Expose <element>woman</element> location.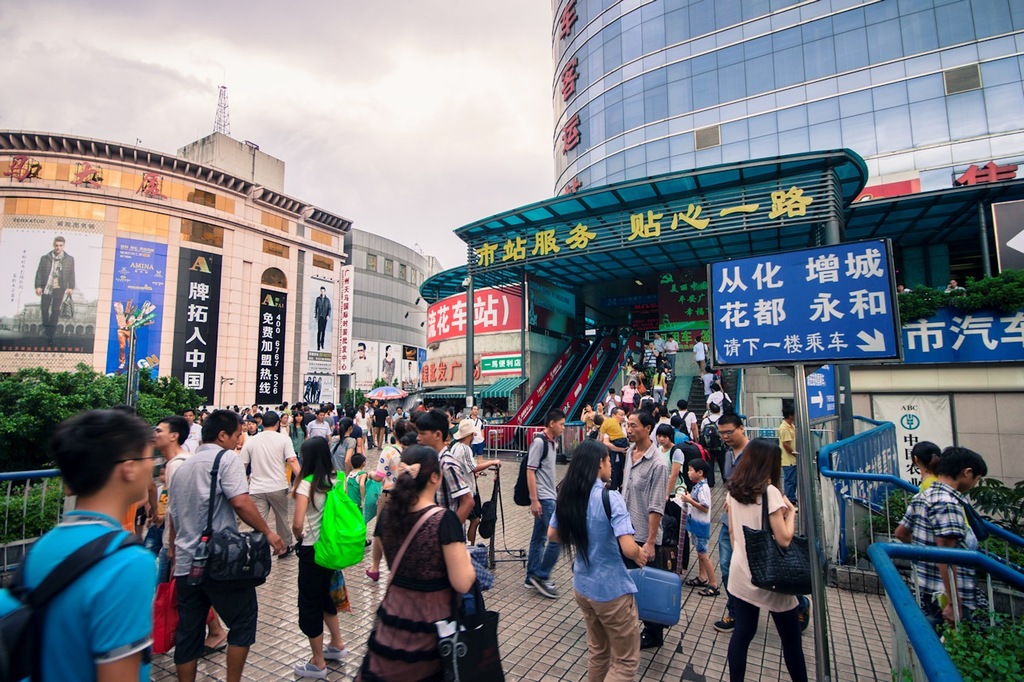
Exposed at Rect(354, 446, 481, 681).
